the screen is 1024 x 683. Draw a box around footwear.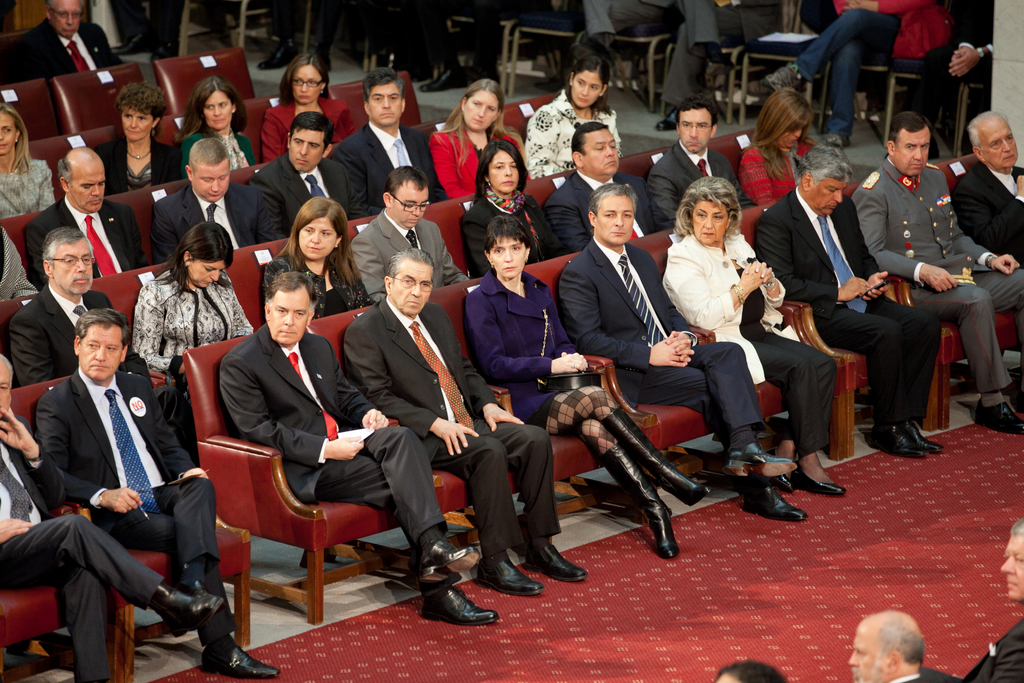
<box>976,395,1023,435</box>.
